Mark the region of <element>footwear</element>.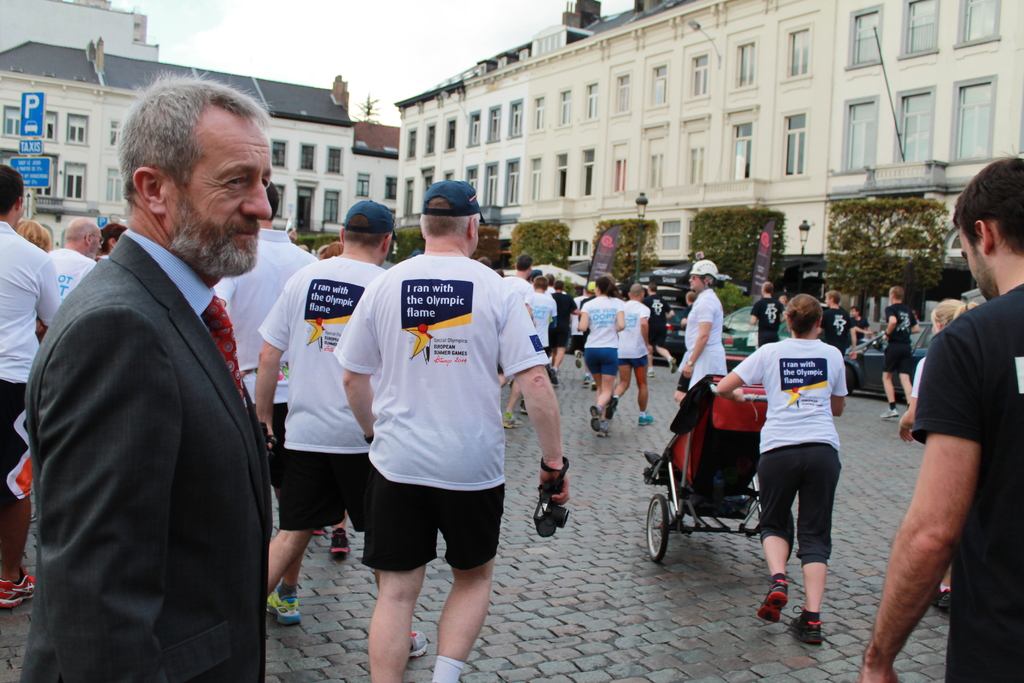
Region: 758/576/790/623.
